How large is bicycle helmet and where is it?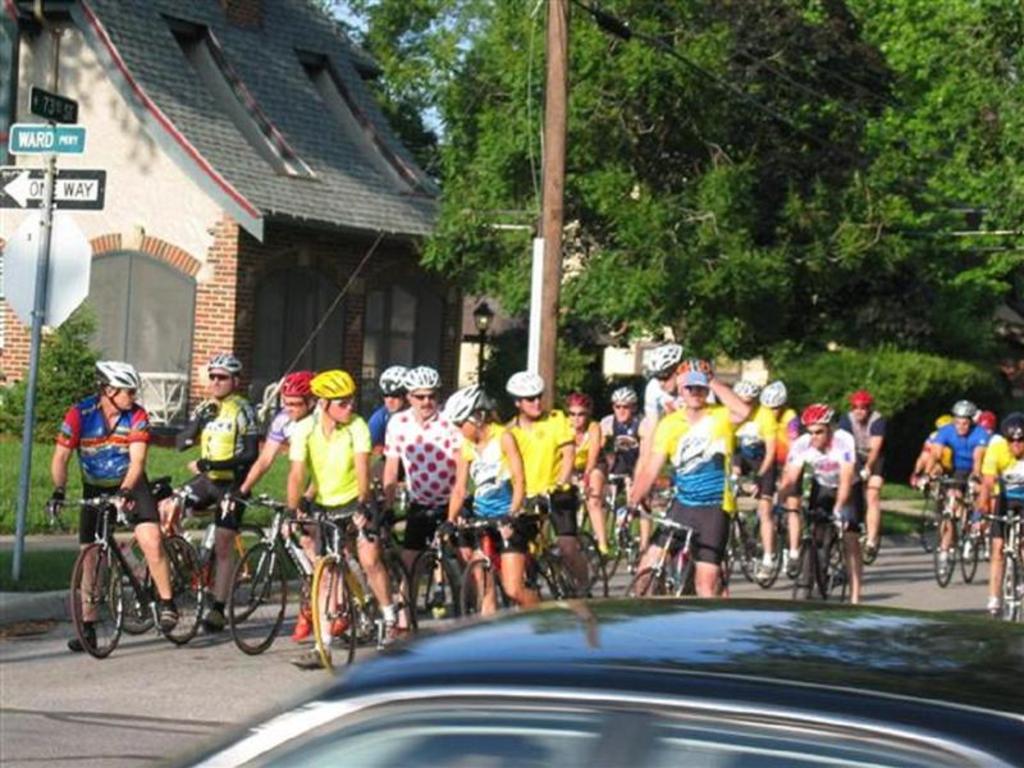
Bounding box: x1=847 y1=388 x2=877 y2=408.
